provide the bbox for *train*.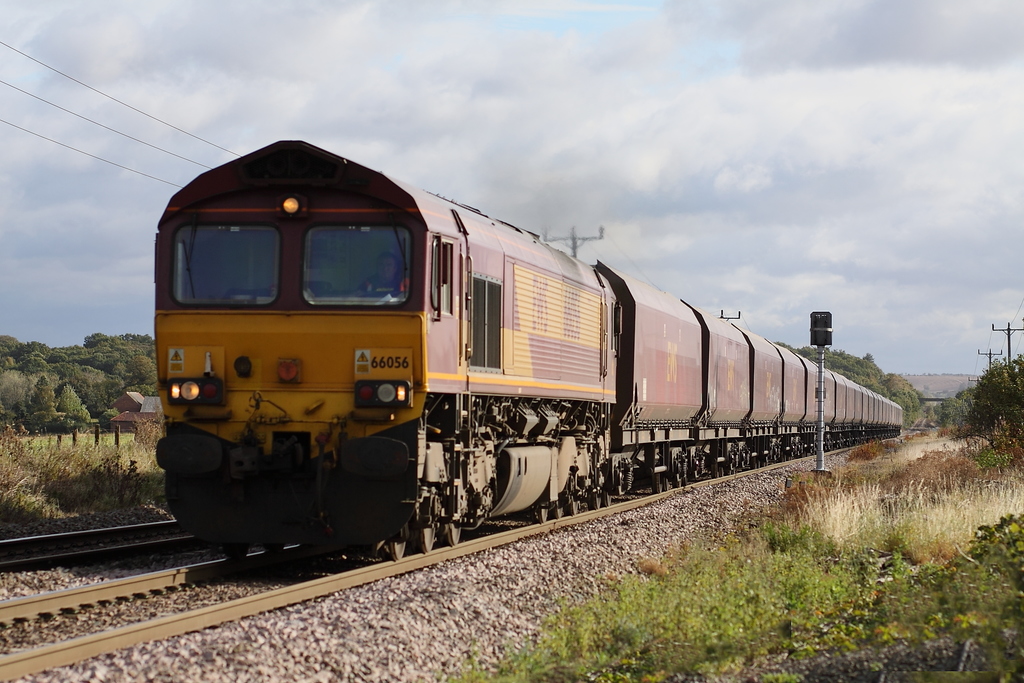
BBox(151, 131, 902, 566).
